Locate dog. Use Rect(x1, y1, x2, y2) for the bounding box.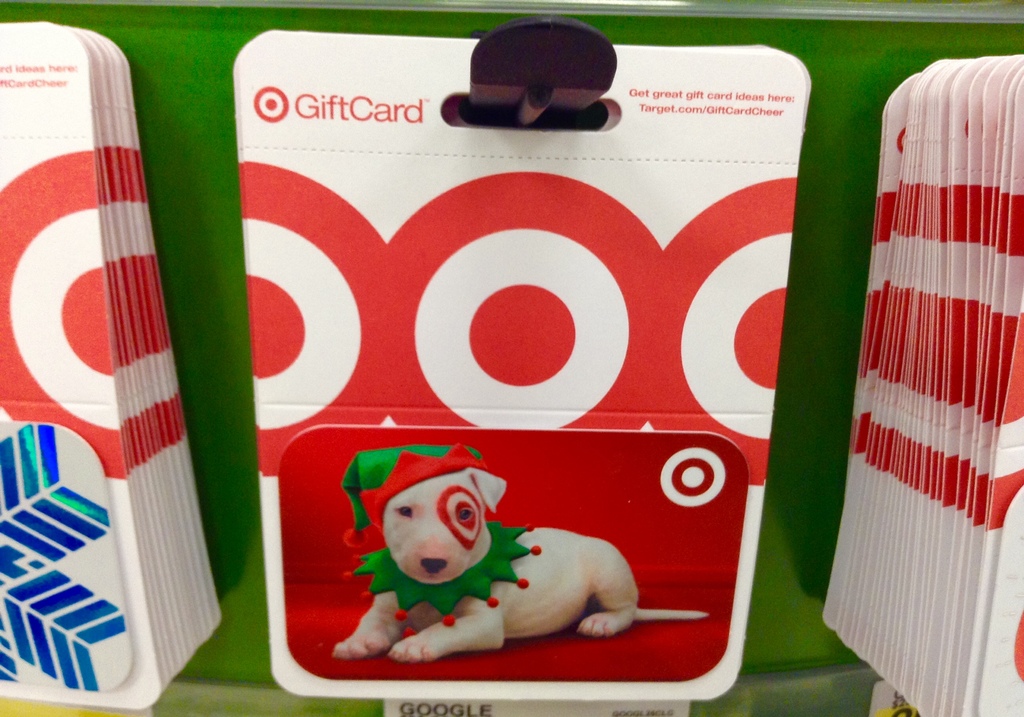
Rect(332, 440, 708, 665).
